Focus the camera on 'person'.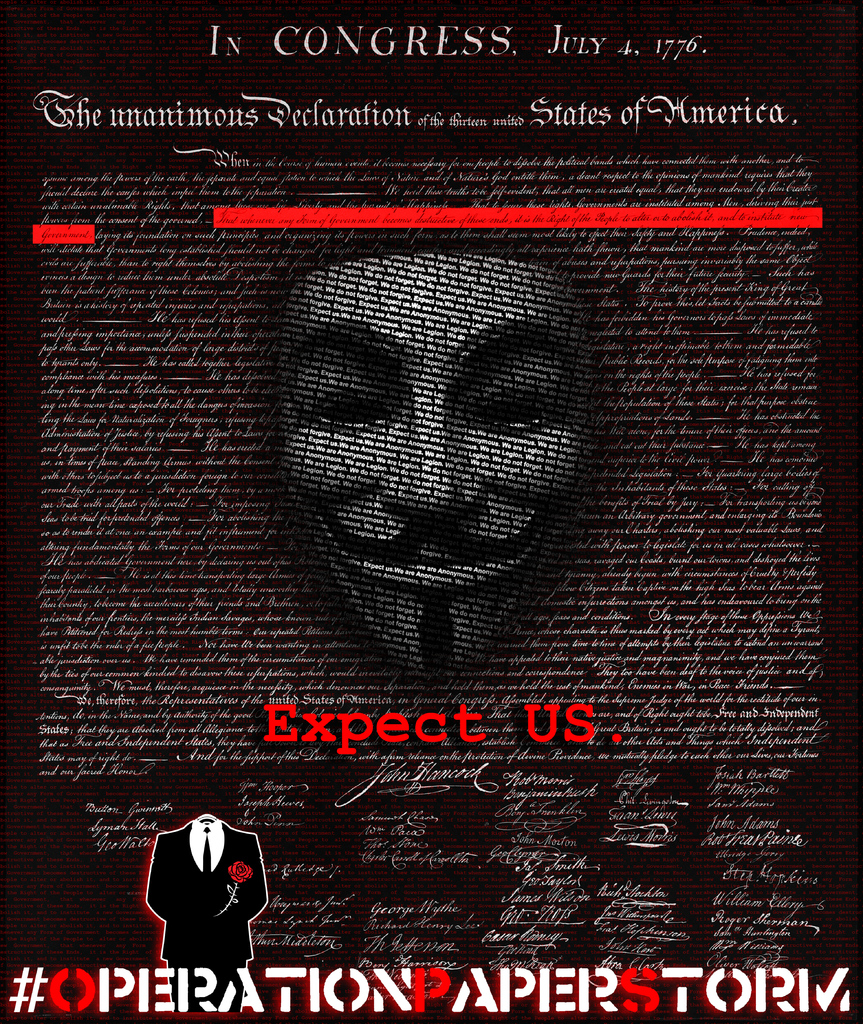
Focus region: 270, 253, 606, 691.
